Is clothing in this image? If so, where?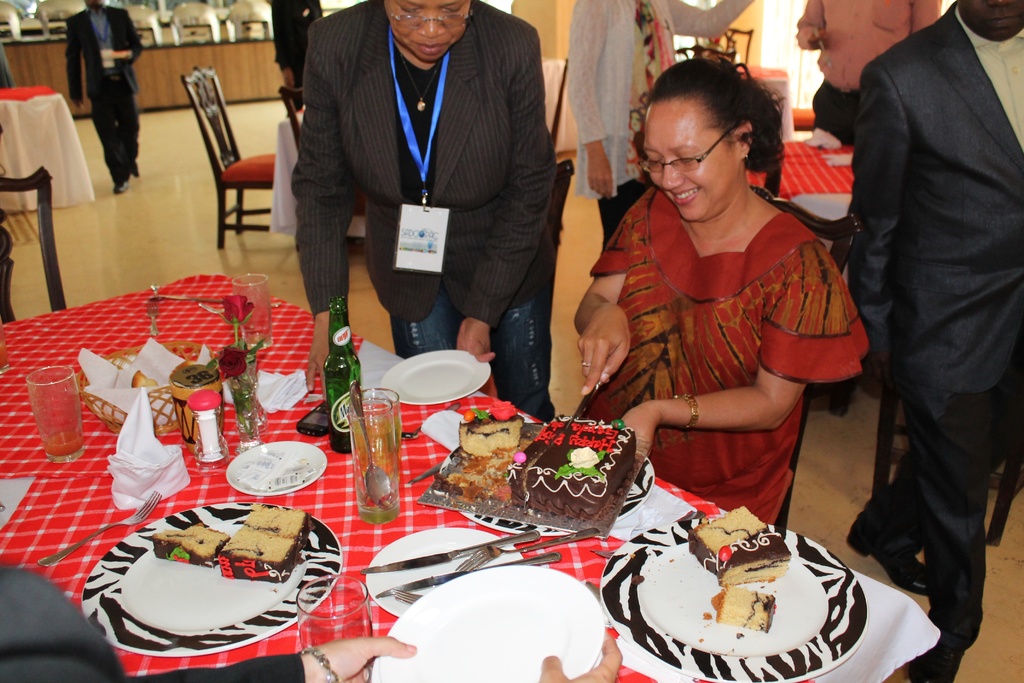
Yes, at box=[273, 0, 325, 111].
